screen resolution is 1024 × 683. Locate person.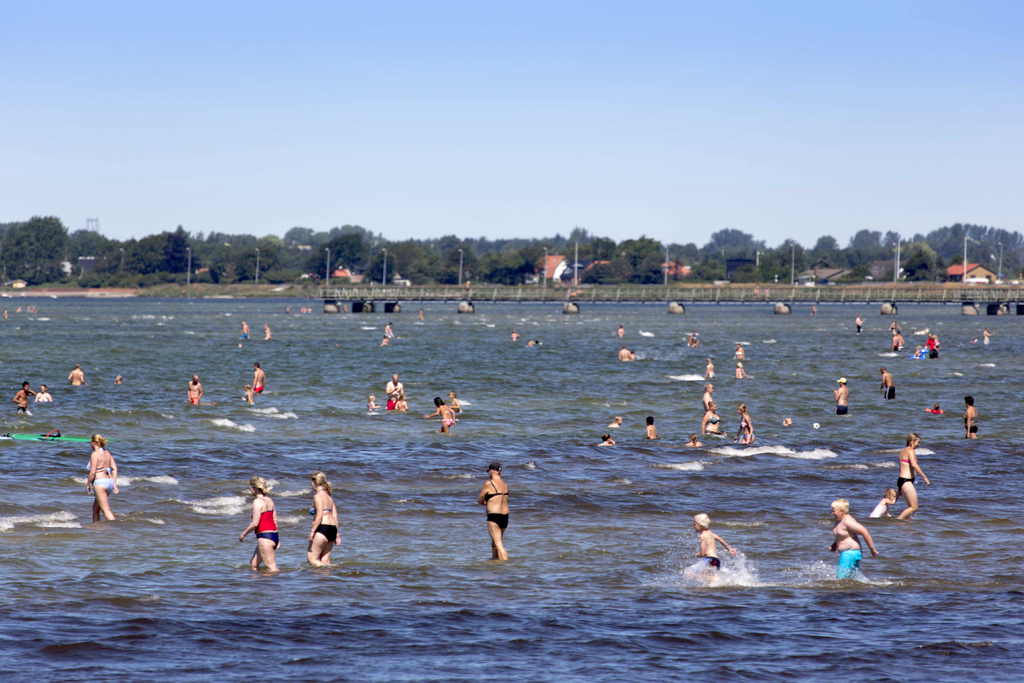
bbox(241, 383, 259, 408).
